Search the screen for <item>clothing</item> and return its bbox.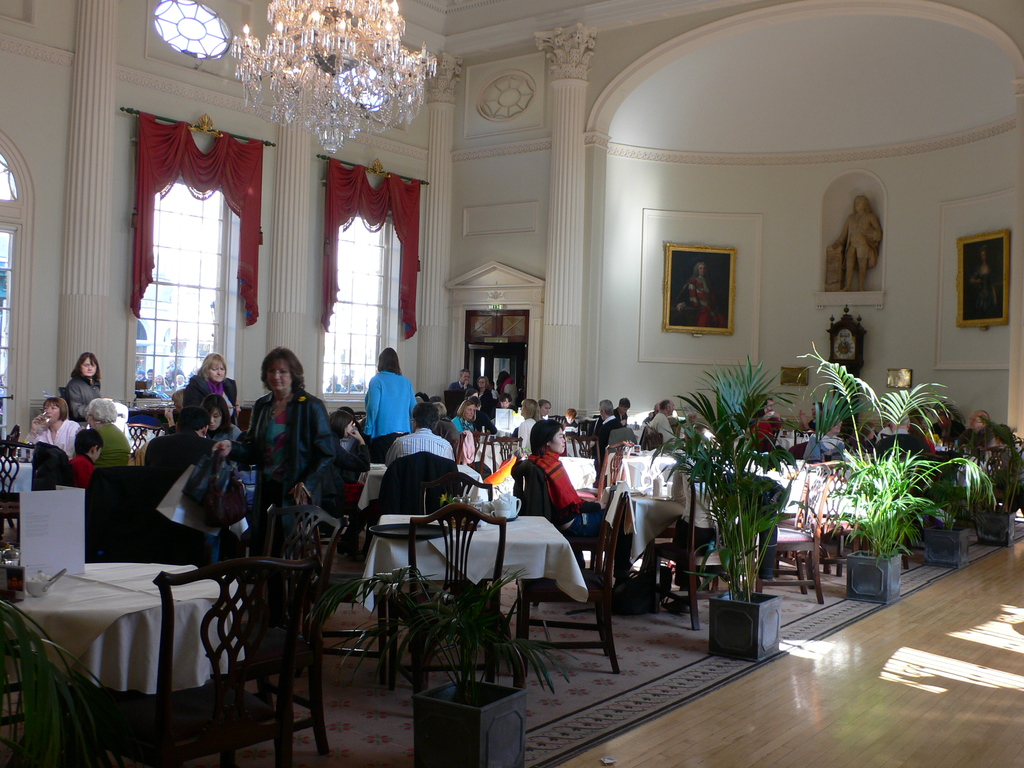
Found: <bbox>758, 411, 787, 427</bbox>.
